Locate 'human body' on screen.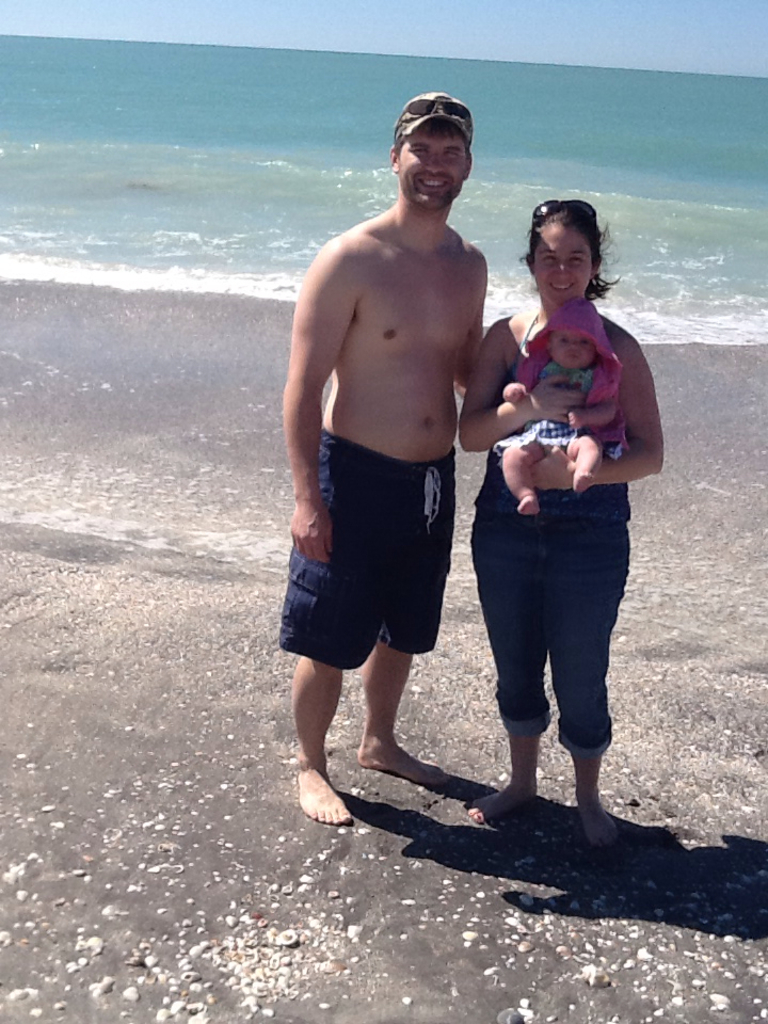
On screen at detection(498, 295, 622, 521).
